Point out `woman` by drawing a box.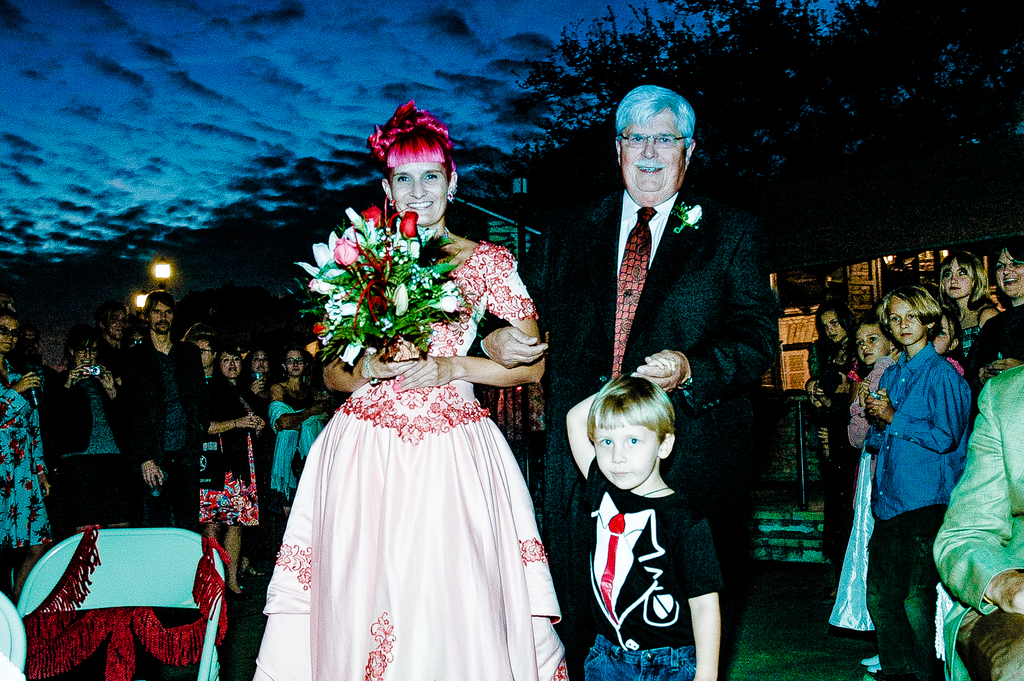
Rect(0, 308, 50, 602).
